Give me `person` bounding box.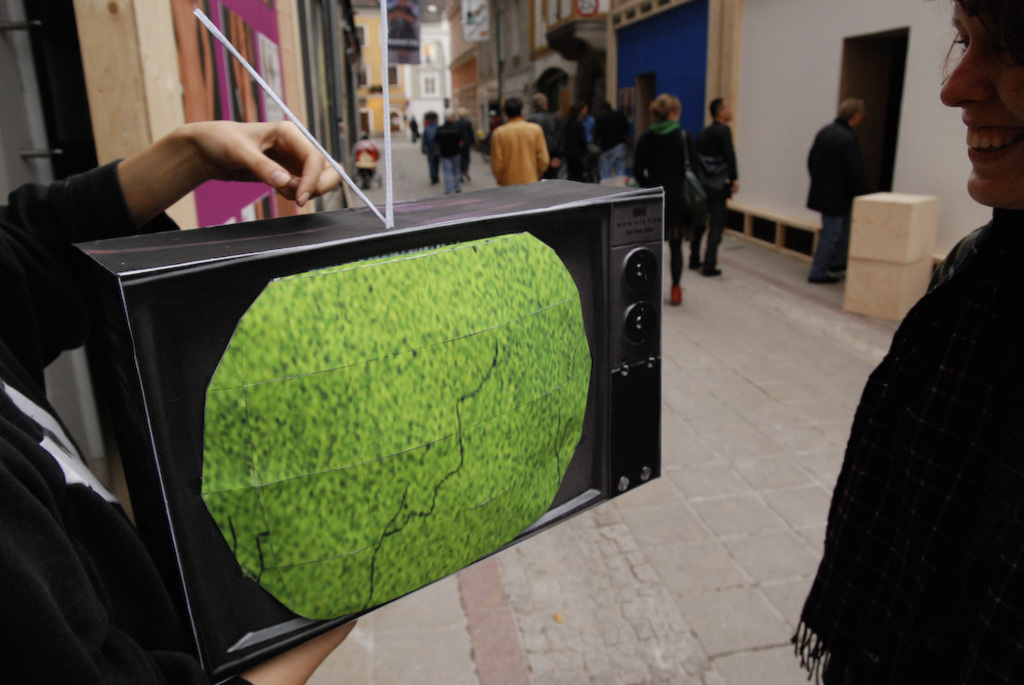
<bbox>437, 111, 461, 191</bbox>.
